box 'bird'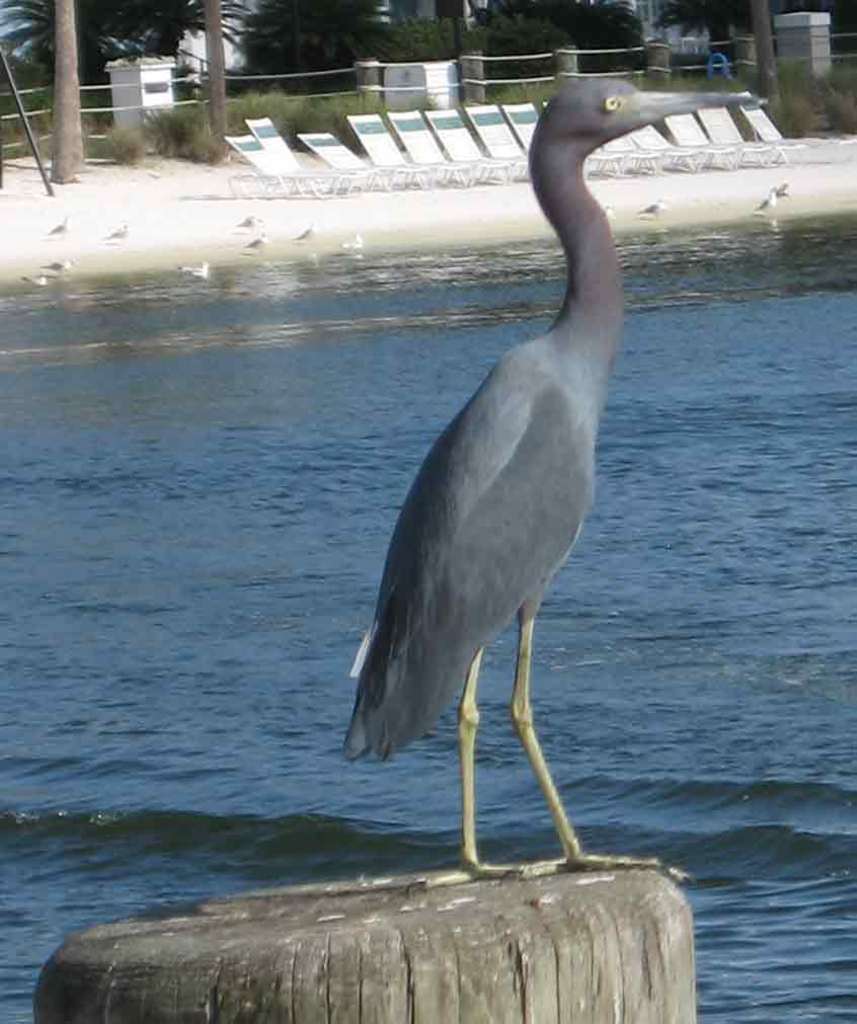
BBox(355, 117, 641, 889)
